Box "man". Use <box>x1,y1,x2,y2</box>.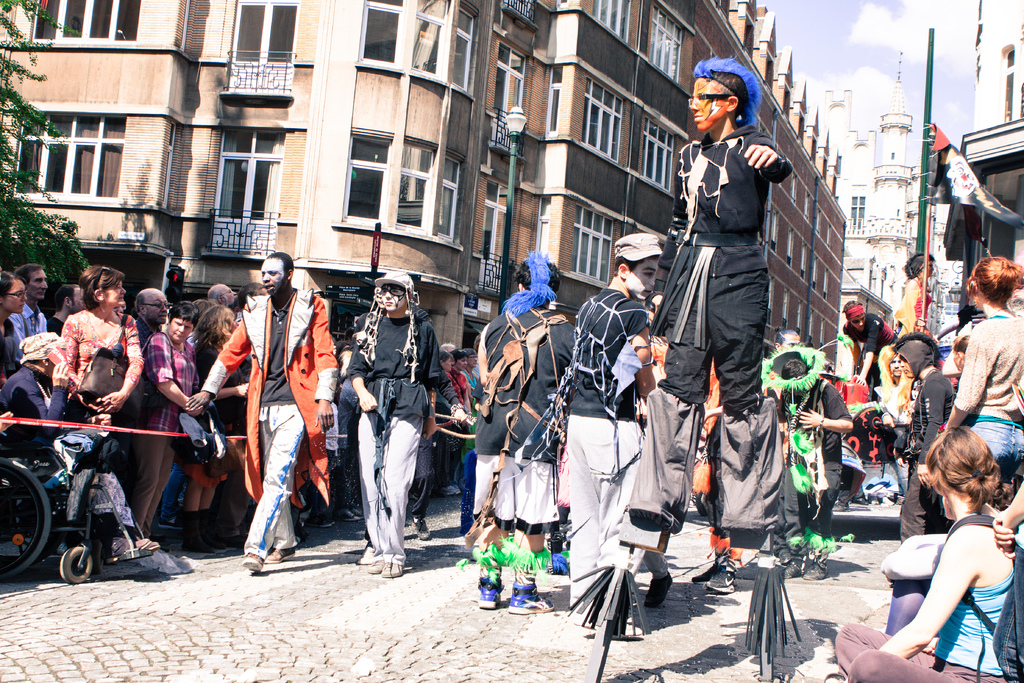
<box>127,287,173,358</box>.
